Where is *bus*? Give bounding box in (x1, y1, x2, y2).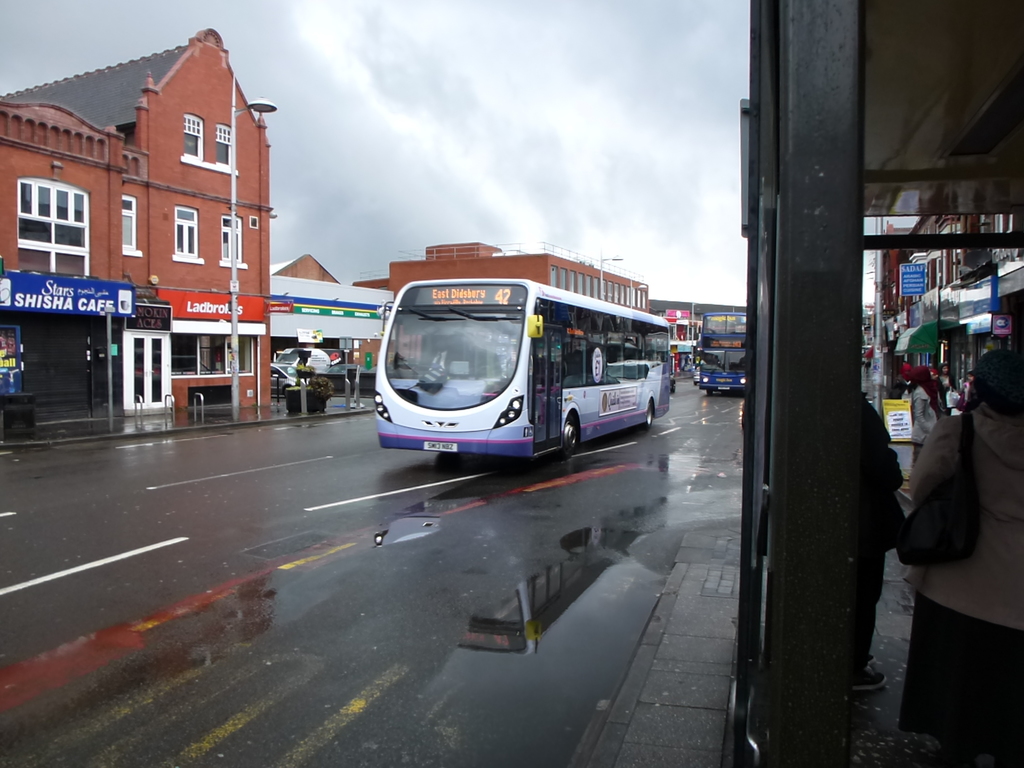
(374, 273, 671, 468).
